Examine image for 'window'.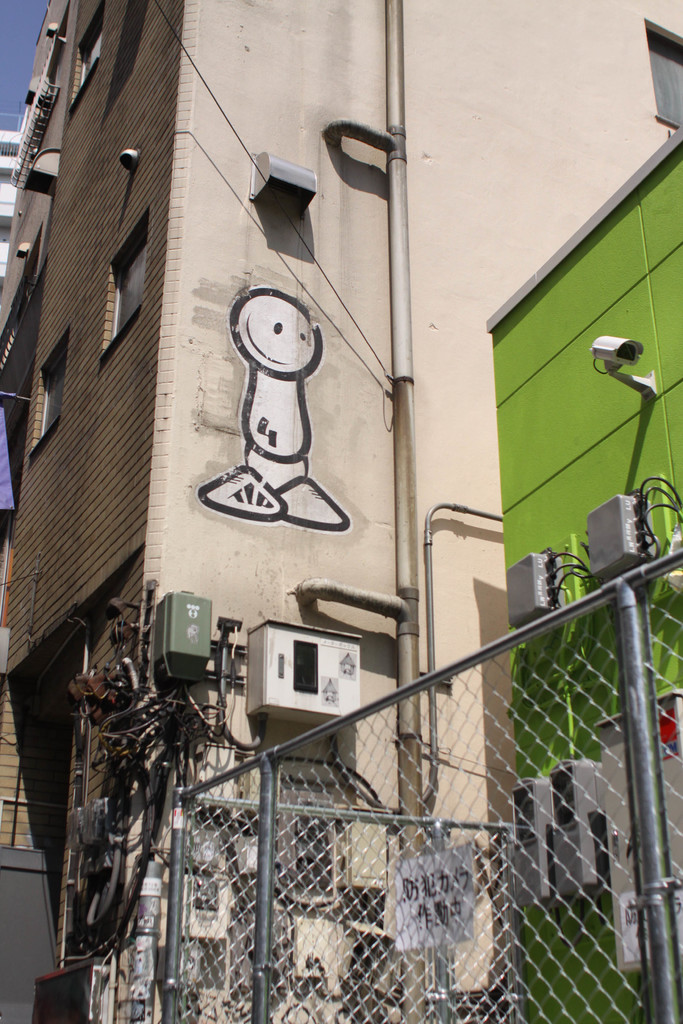
Examination result: 645,17,682,122.
